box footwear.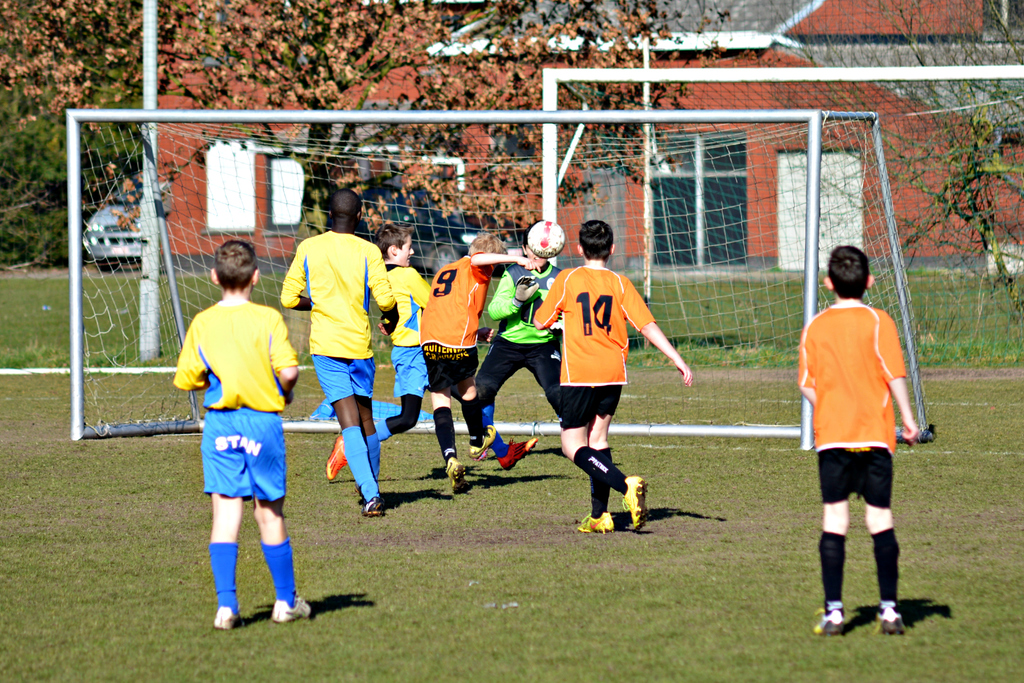
bbox(808, 609, 851, 636).
